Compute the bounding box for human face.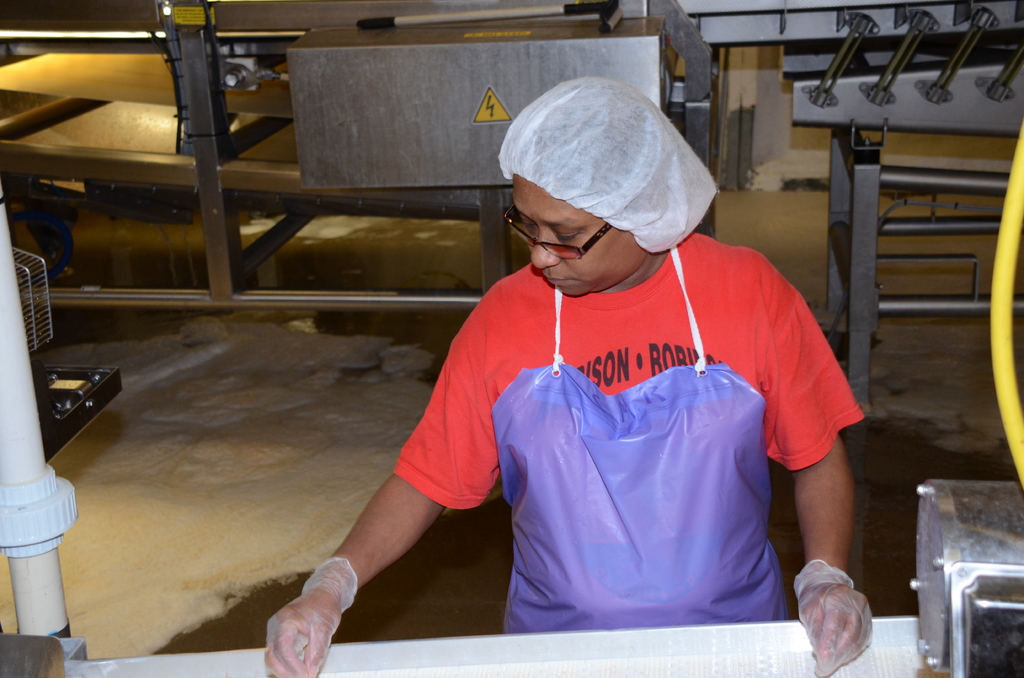
{"left": 509, "top": 179, "right": 646, "bottom": 305}.
